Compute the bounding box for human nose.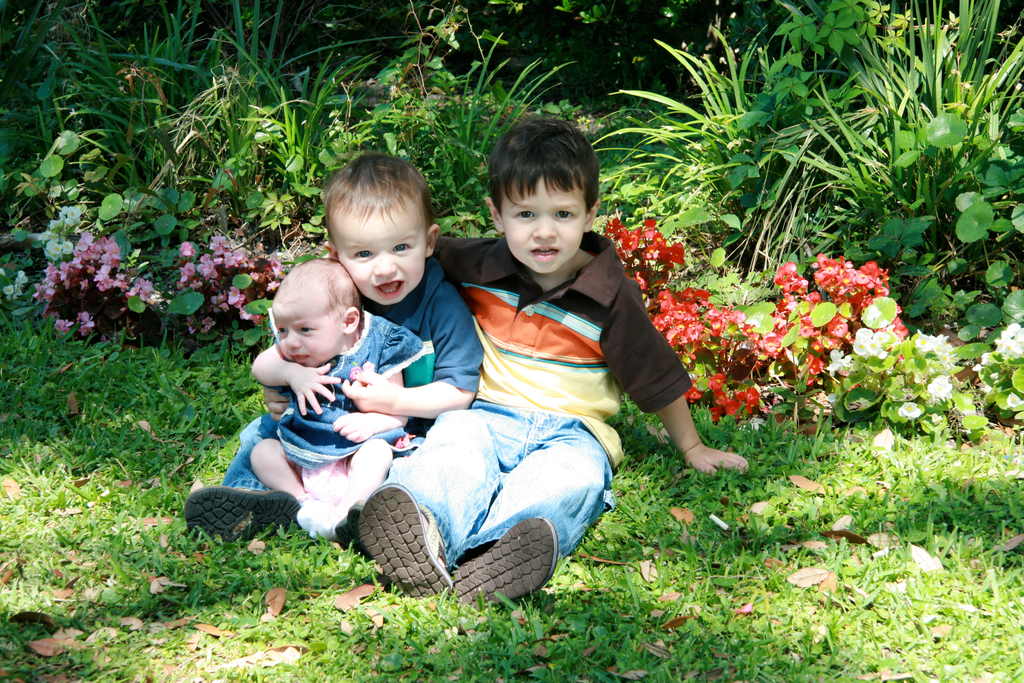
bbox=[374, 256, 400, 276].
